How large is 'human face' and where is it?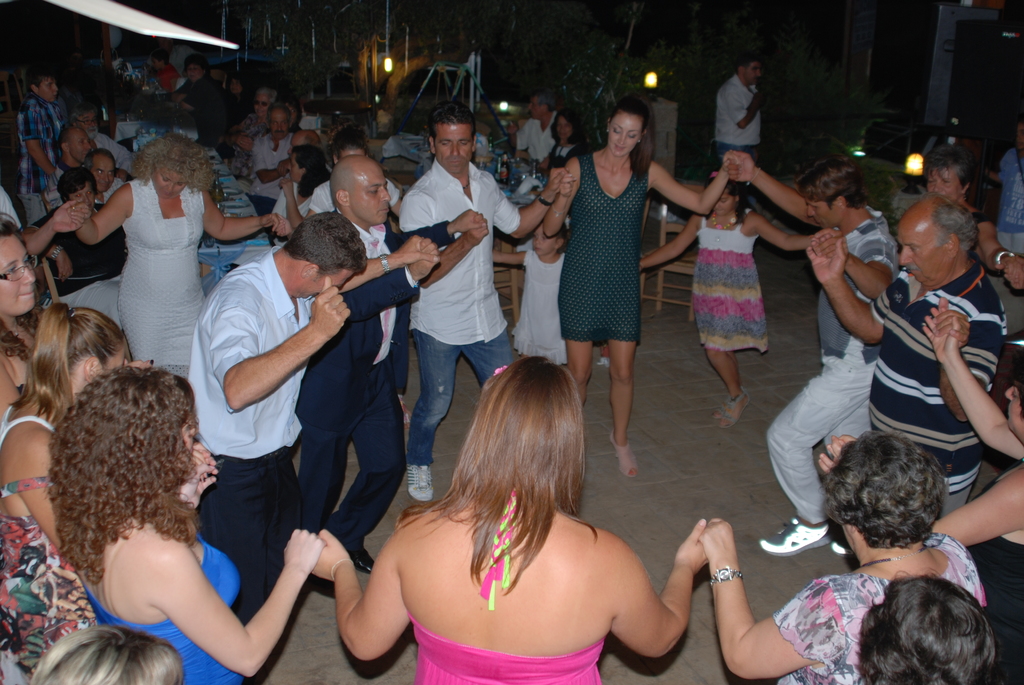
Bounding box: box(527, 100, 544, 122).
